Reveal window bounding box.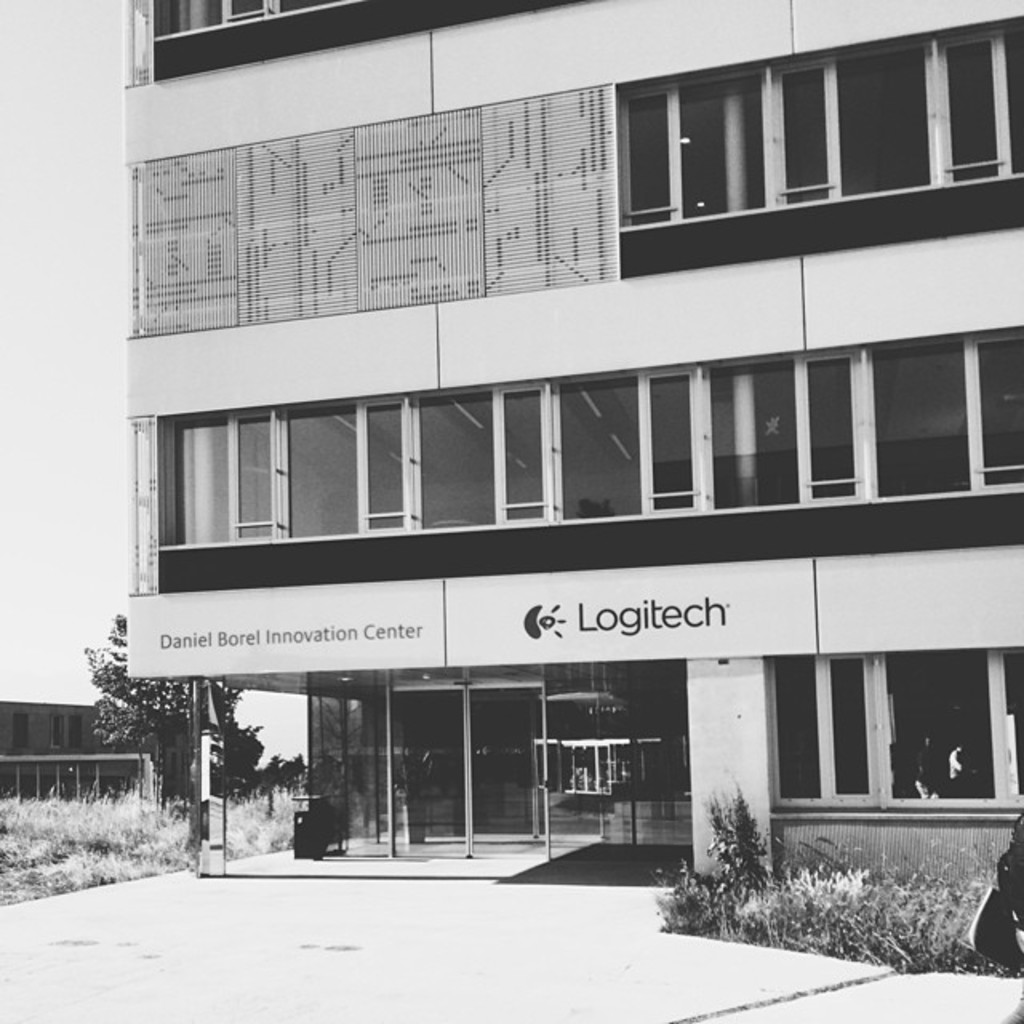
Revealed: [x1=11, y1=712, x2=30, y2=749].
